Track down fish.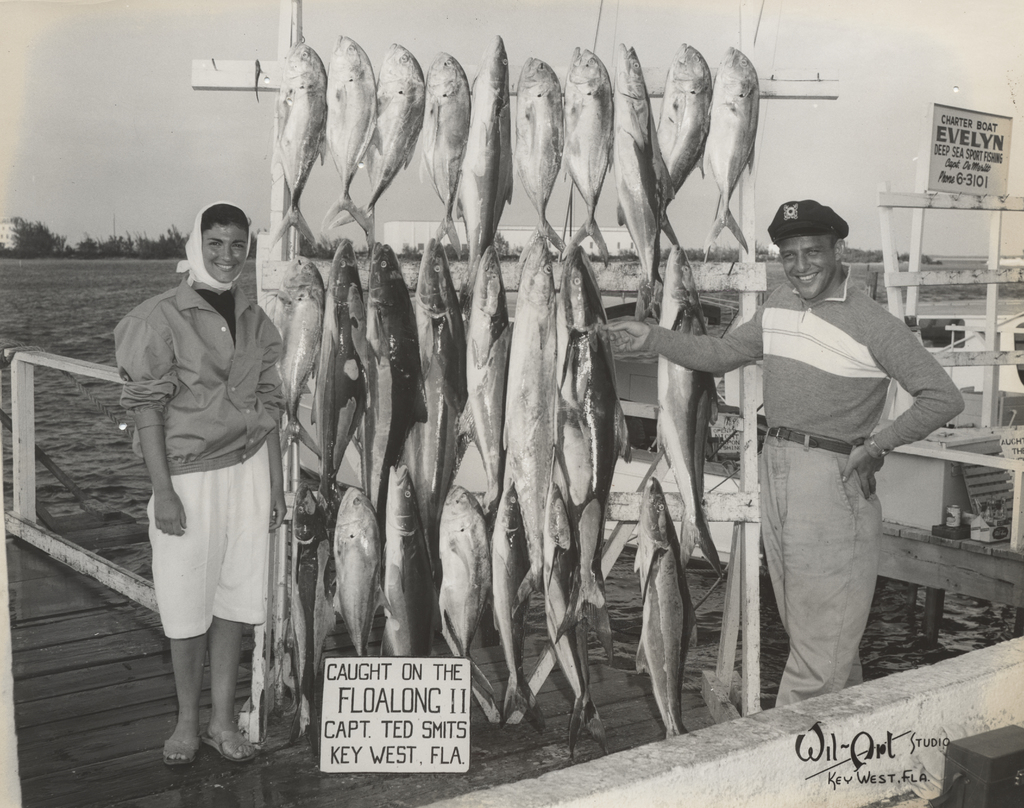
Tracked to {"x1": 701, "y1": 42, "x2": 757, "y2": 252}.
